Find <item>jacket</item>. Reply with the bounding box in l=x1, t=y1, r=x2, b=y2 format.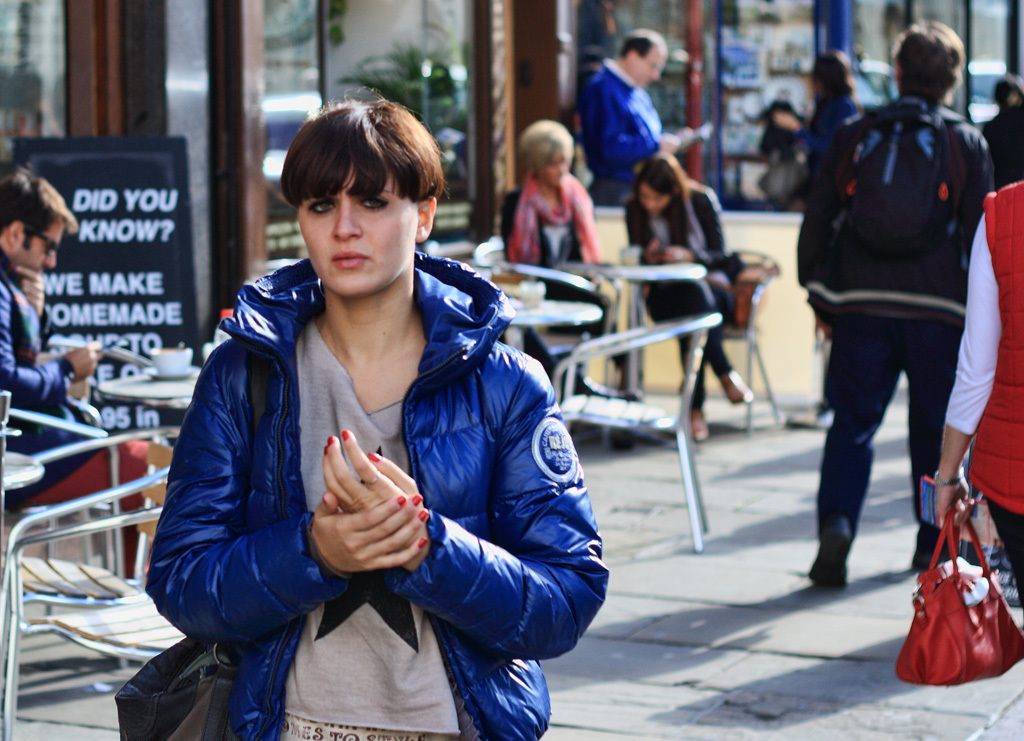
l=961, t=184, r=1023, b=510.
